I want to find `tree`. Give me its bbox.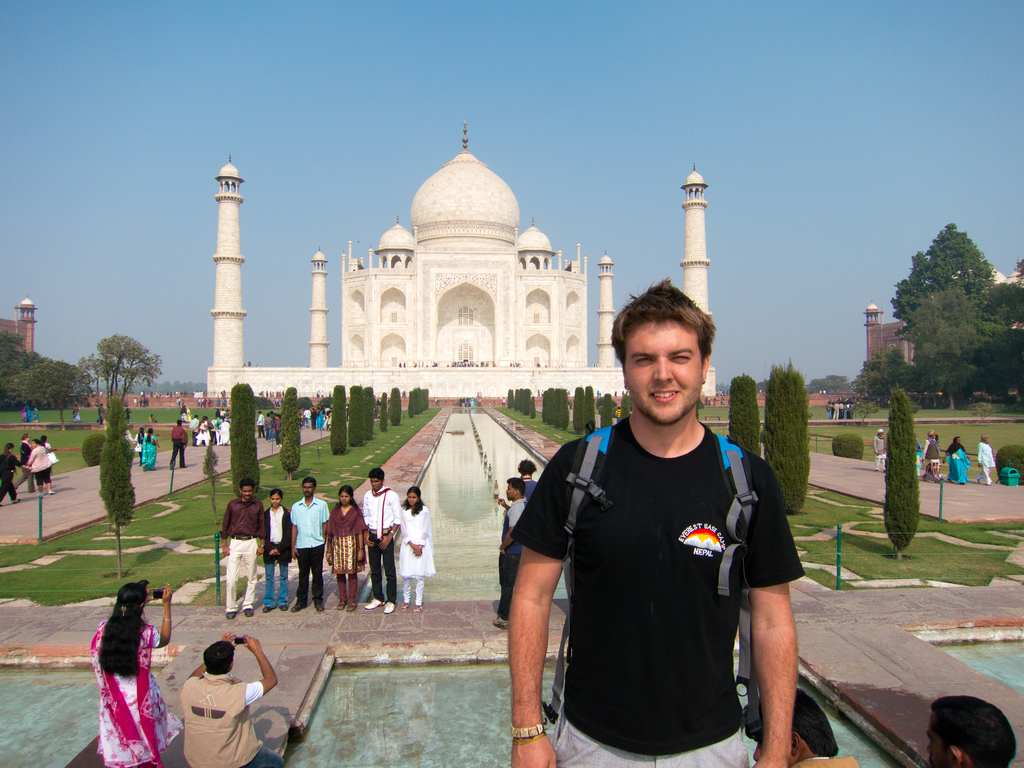
x1=753, y1=377, x2=769, y2=392.
